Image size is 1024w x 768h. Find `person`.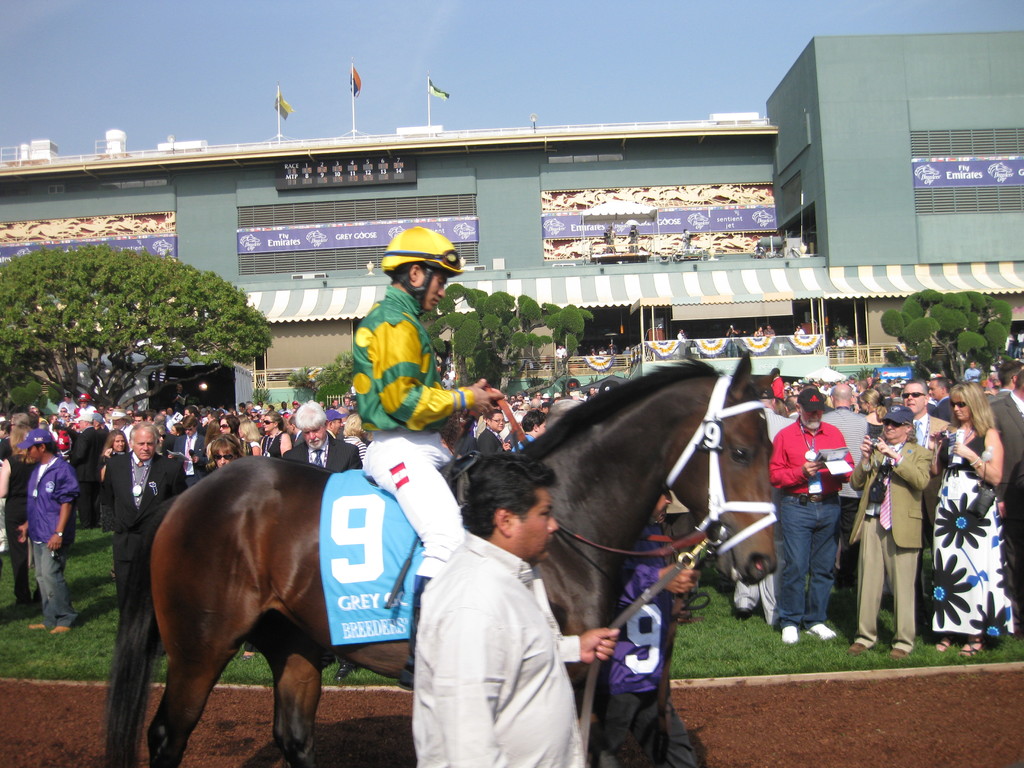
bbox=(726, 324, 744, 338).
